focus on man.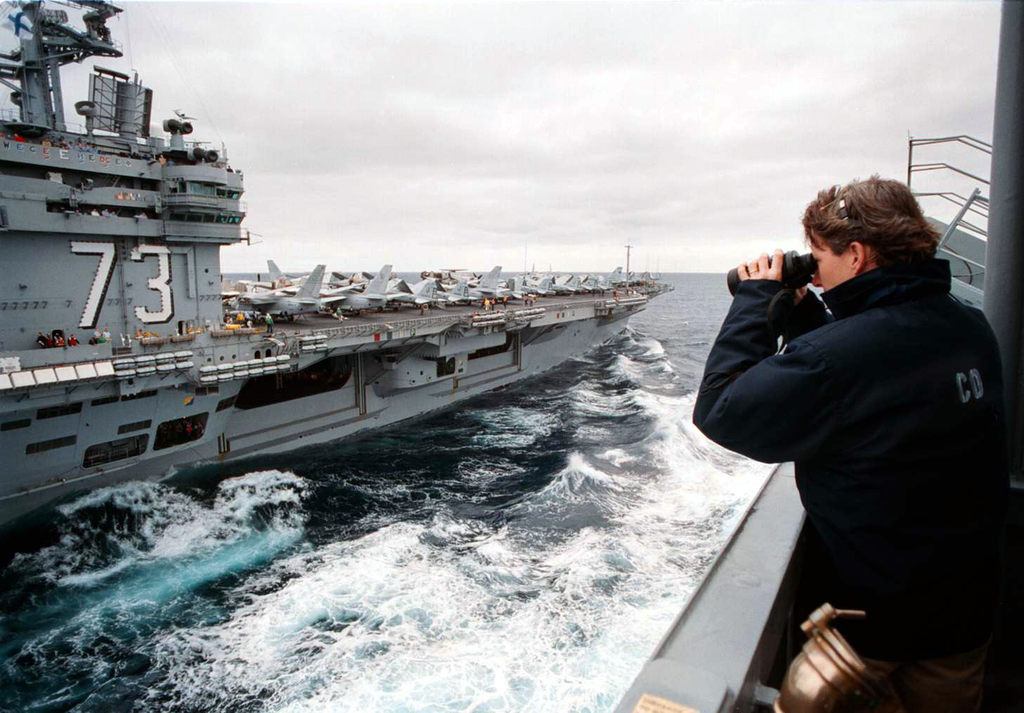
Focused at 238:308:245:323.
